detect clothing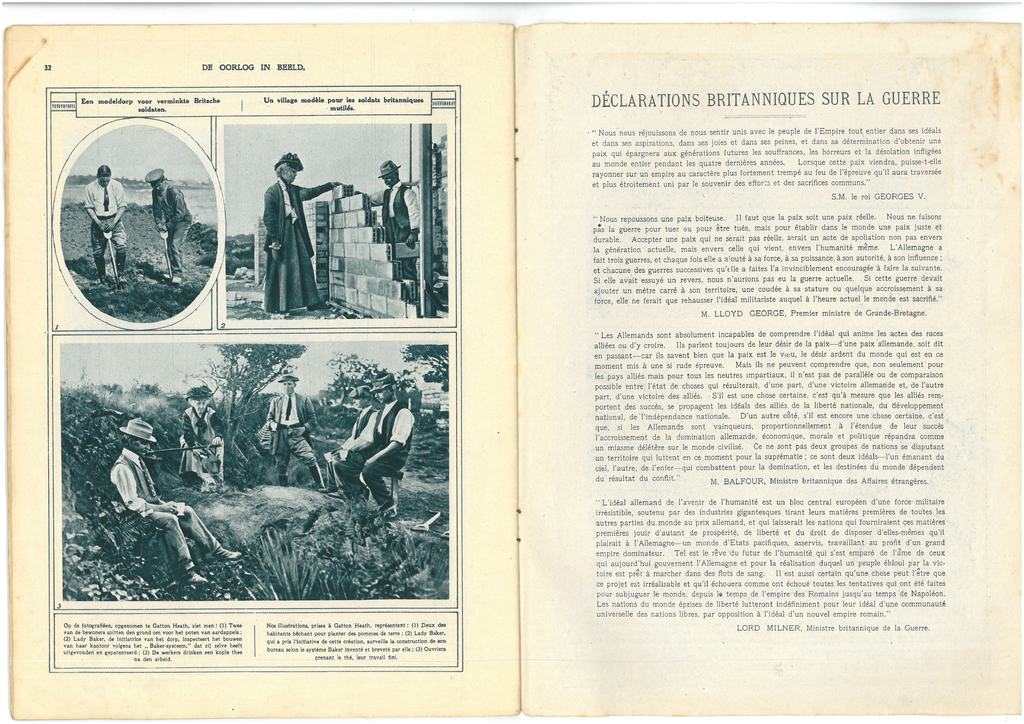
BBox(156, 176, 184, 289)
